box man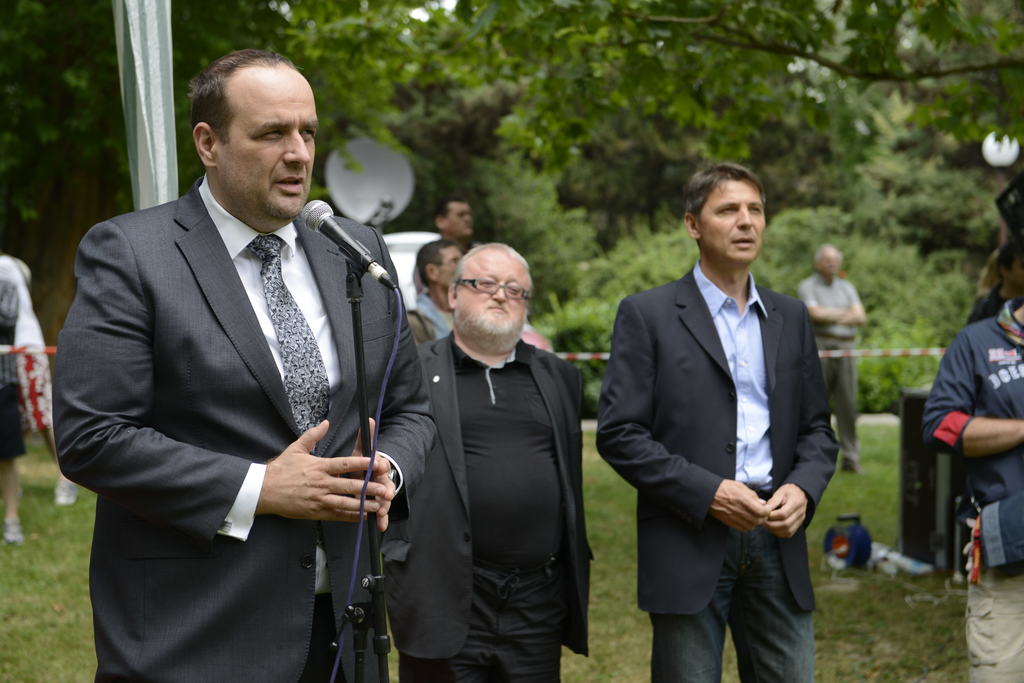
locate(55, 43, 434, 682)
